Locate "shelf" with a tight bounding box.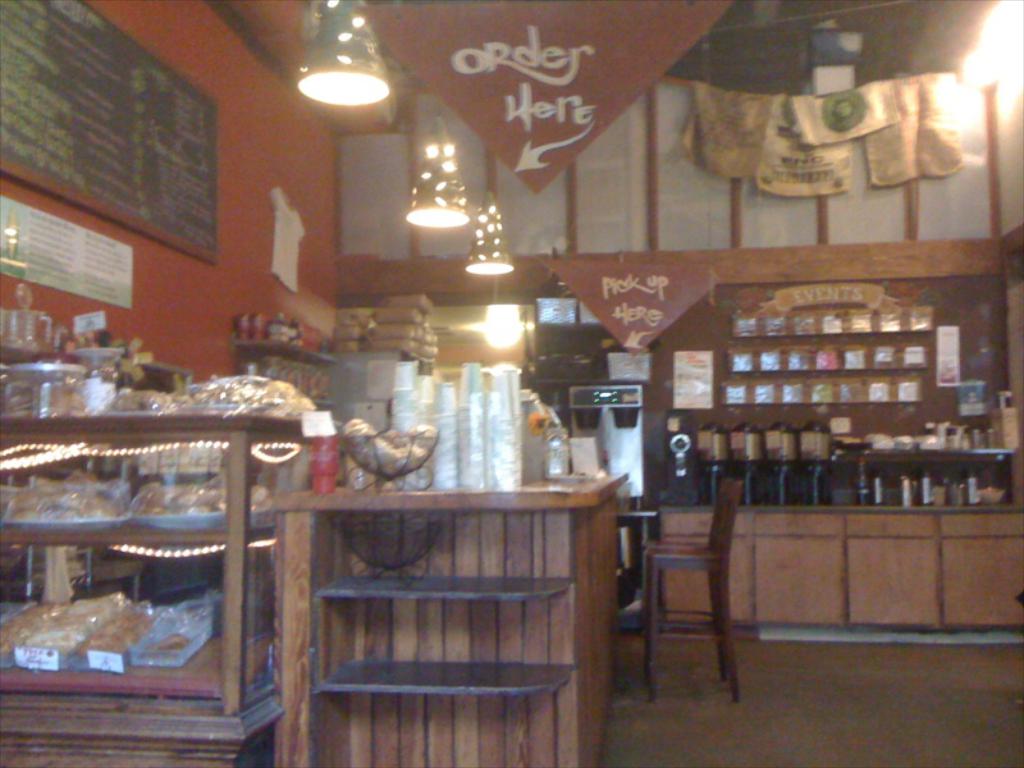
273, 484, 603, 767.
